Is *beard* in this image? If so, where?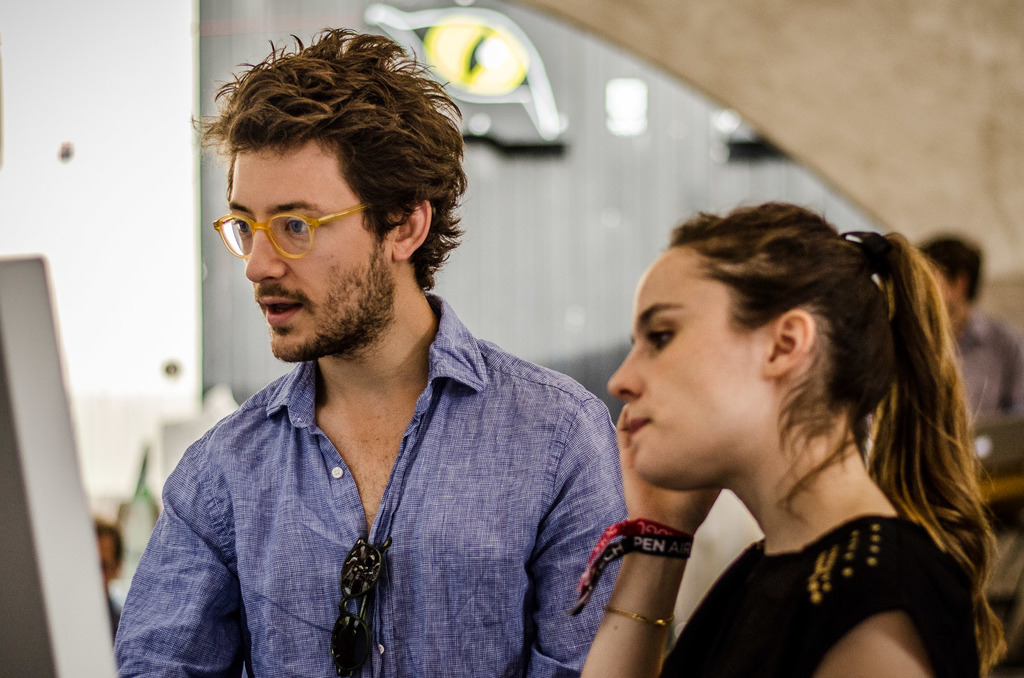
Yes, at (223,210,389,372).
